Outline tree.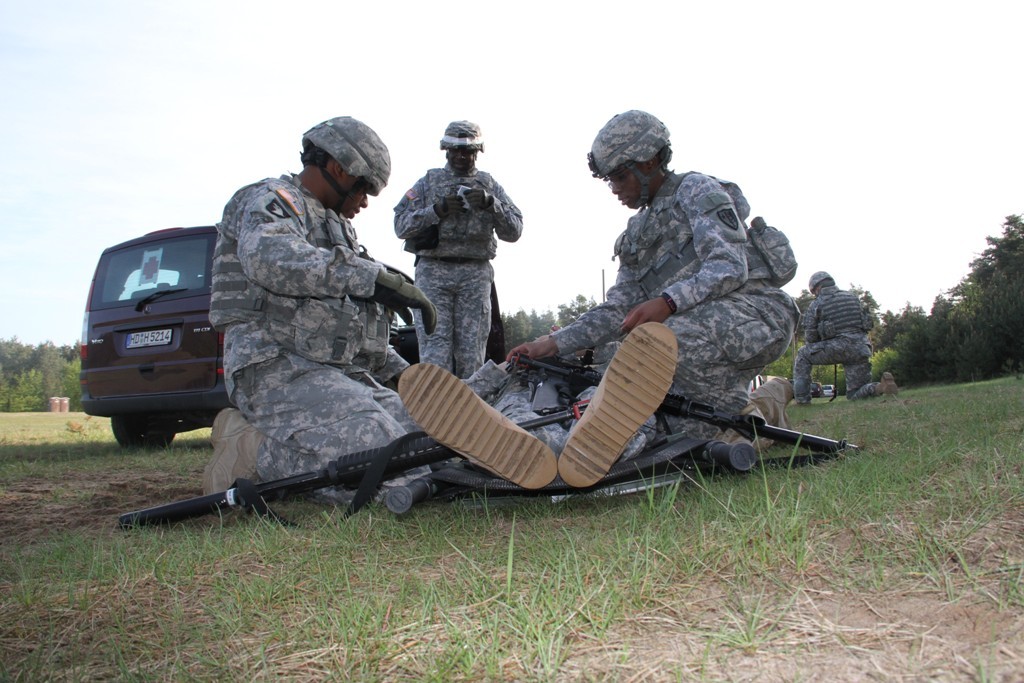
Outline: BBox(503, 304, 557, 347).
